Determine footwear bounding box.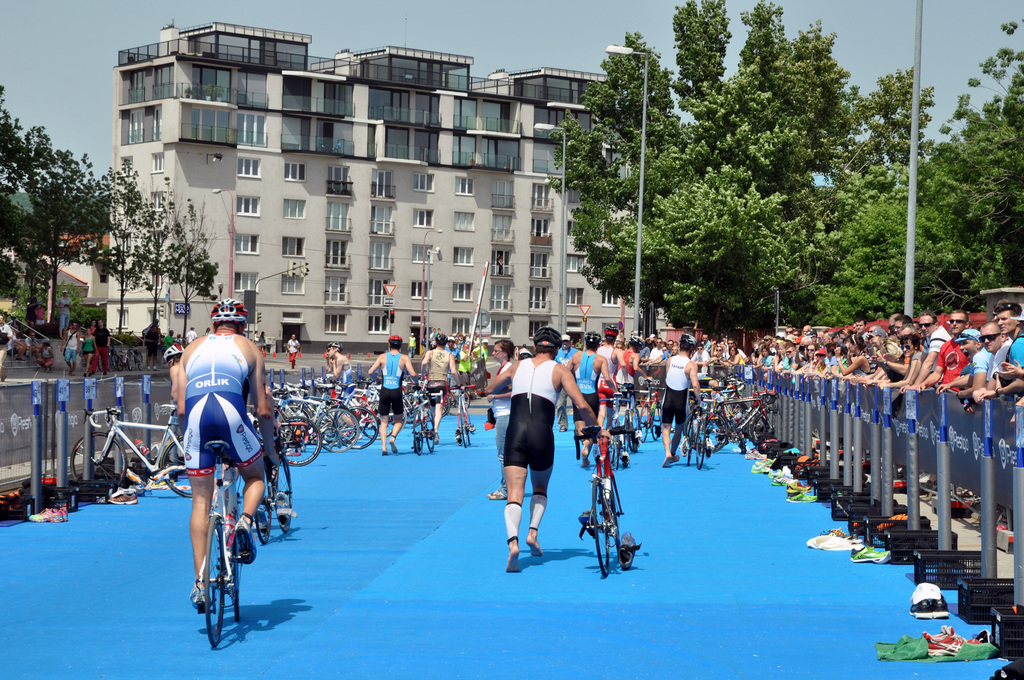
Determined: (left=67, top=368, right=75, bottom=378).
